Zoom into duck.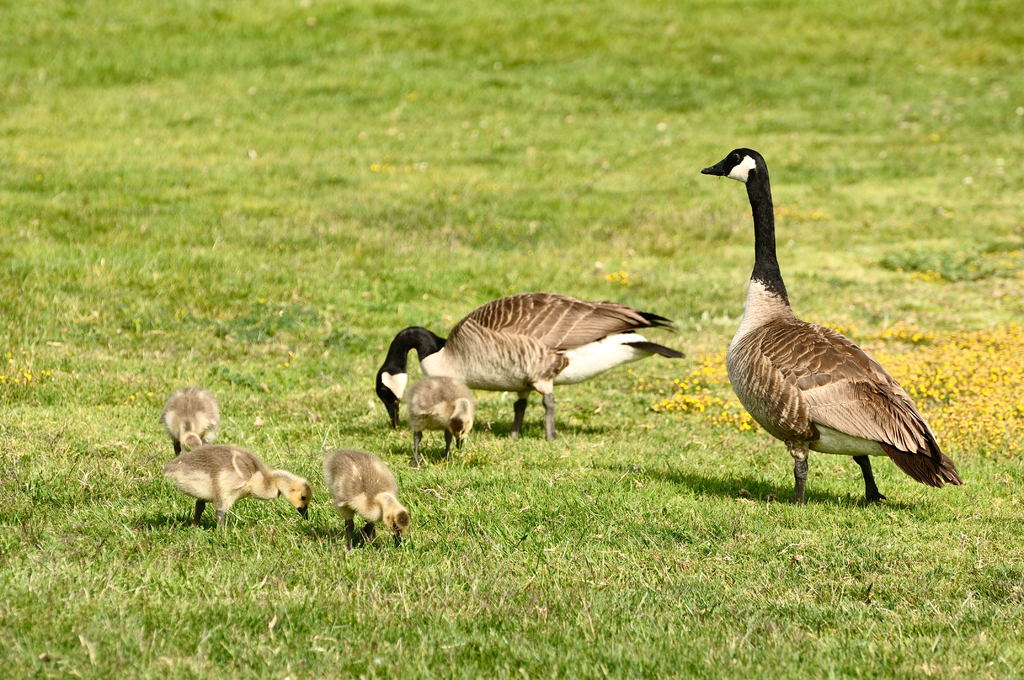
Zoom target: box(705, 147, 982, 521).
